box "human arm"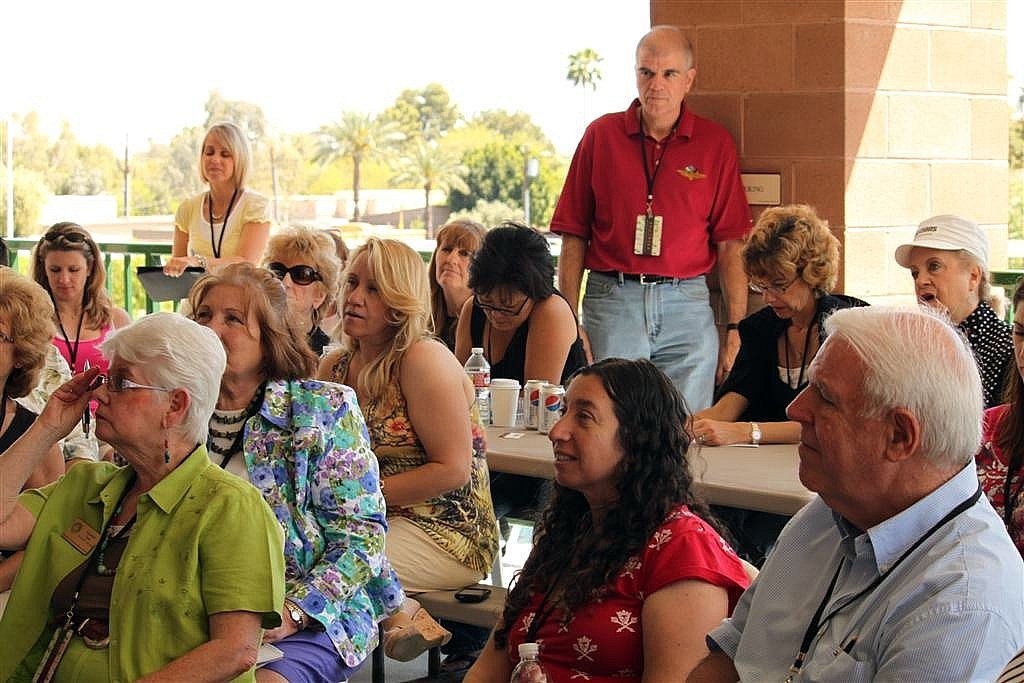
<box>0,364,106,553</box>
